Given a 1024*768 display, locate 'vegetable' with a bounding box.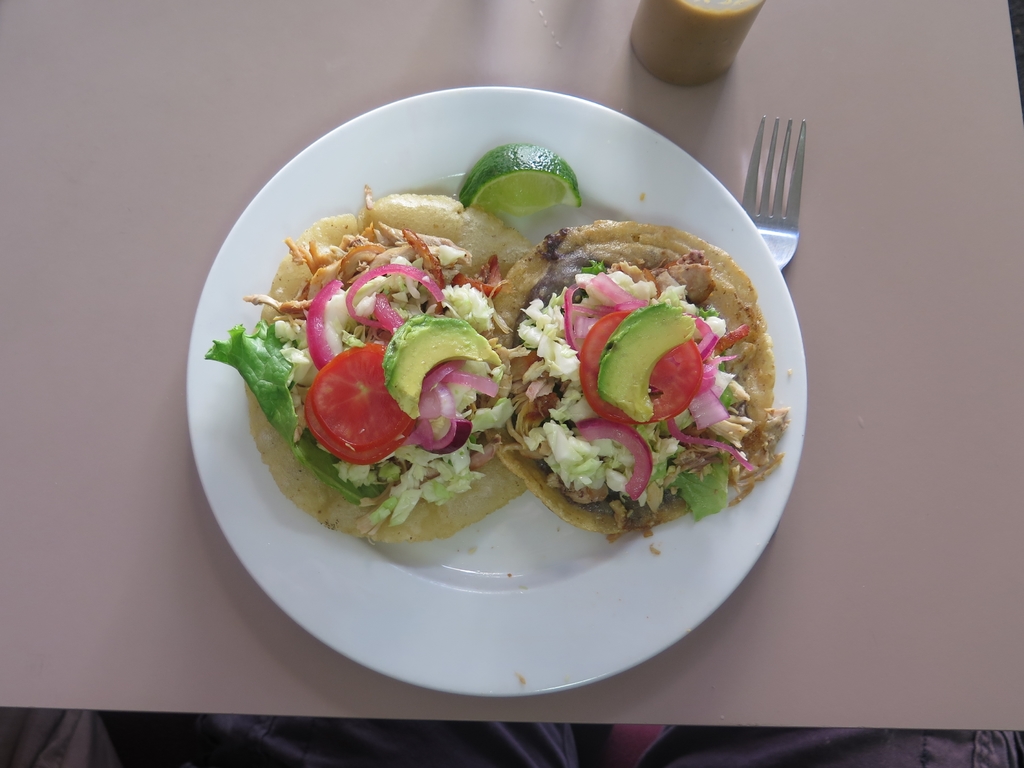
Located: select_region(572, 420, 650, 495).
